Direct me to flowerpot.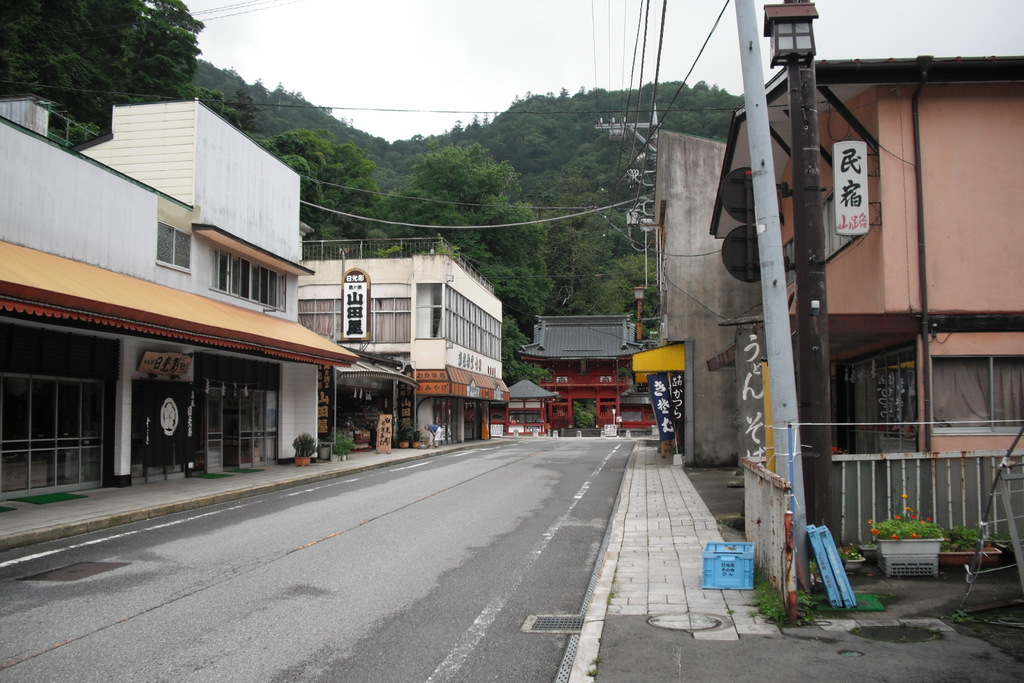
Direction: region(297, 454, 311, 468).
